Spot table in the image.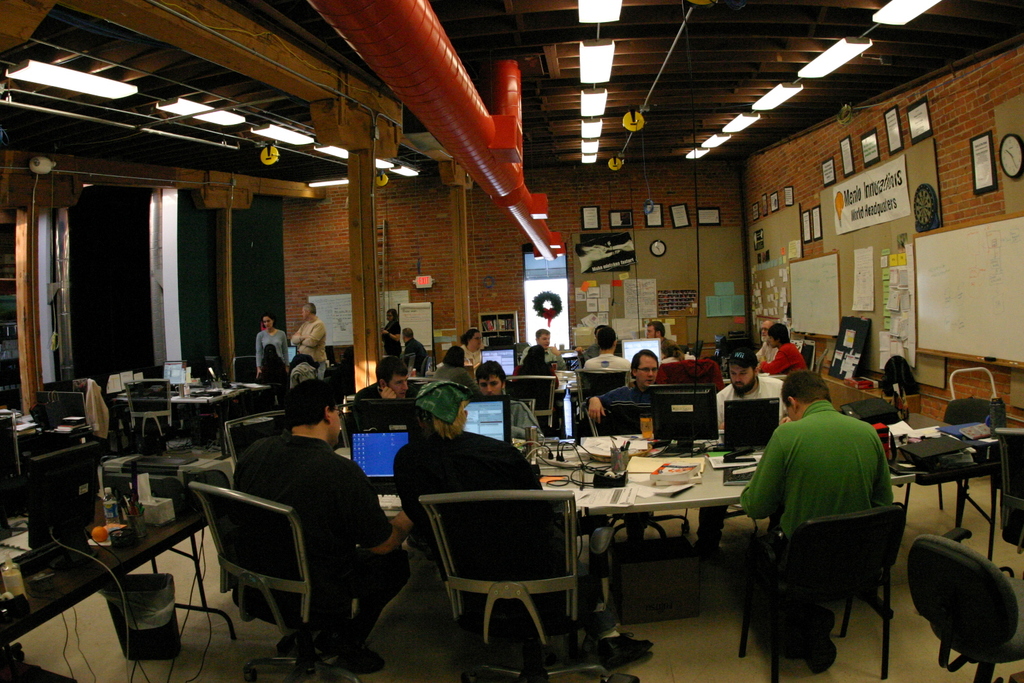
table found at select_region(553, 373, 790, 396).
